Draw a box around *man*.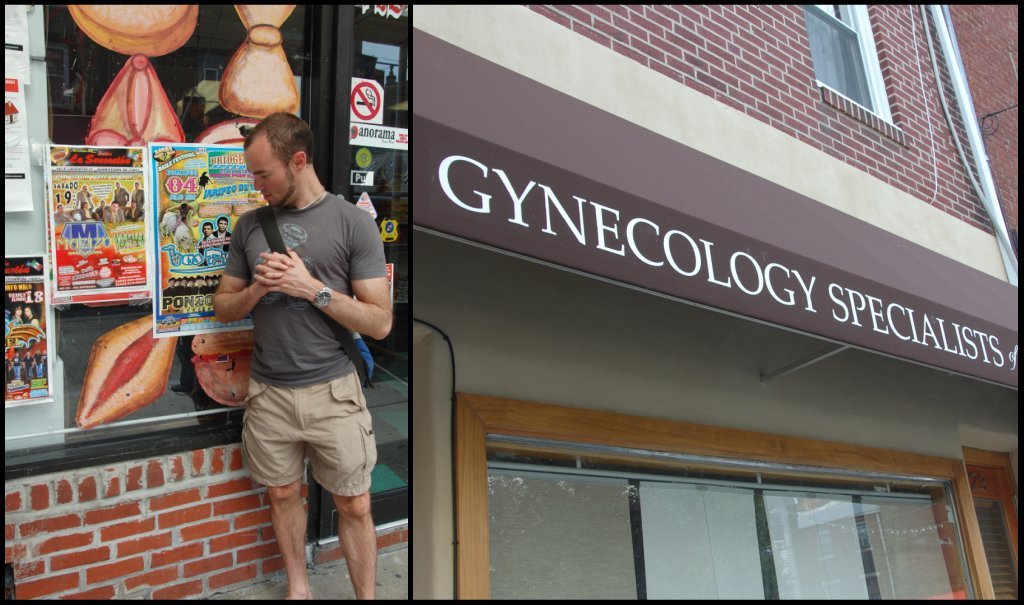
region(215, 215, 235, 251).
